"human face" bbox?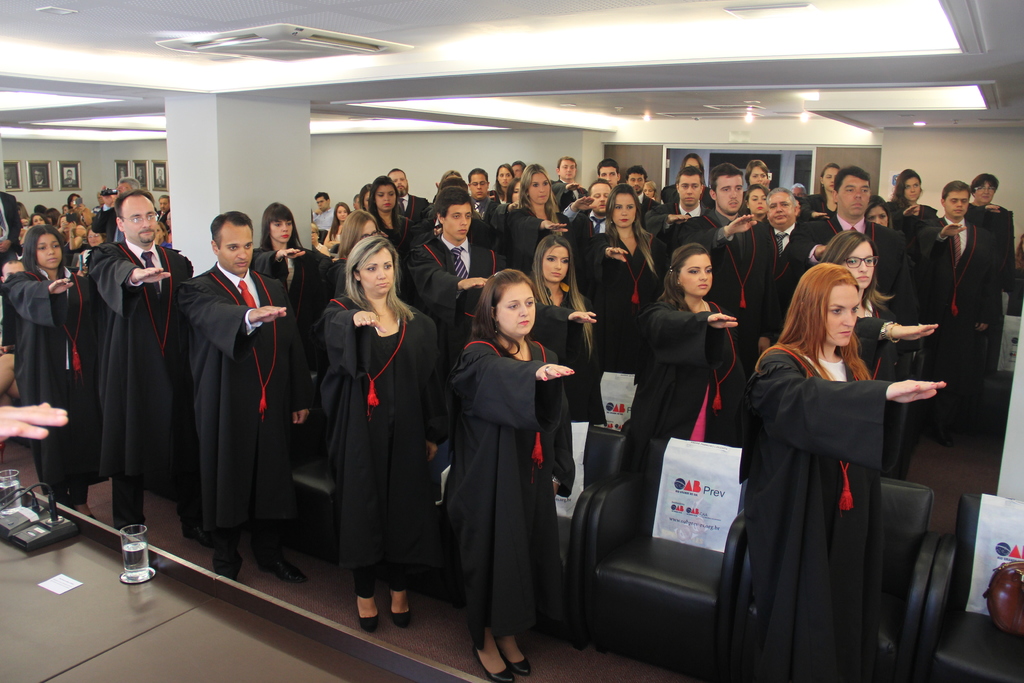
{"x1": 545, "y1": 244, "x2": 568, "y2": 286}
